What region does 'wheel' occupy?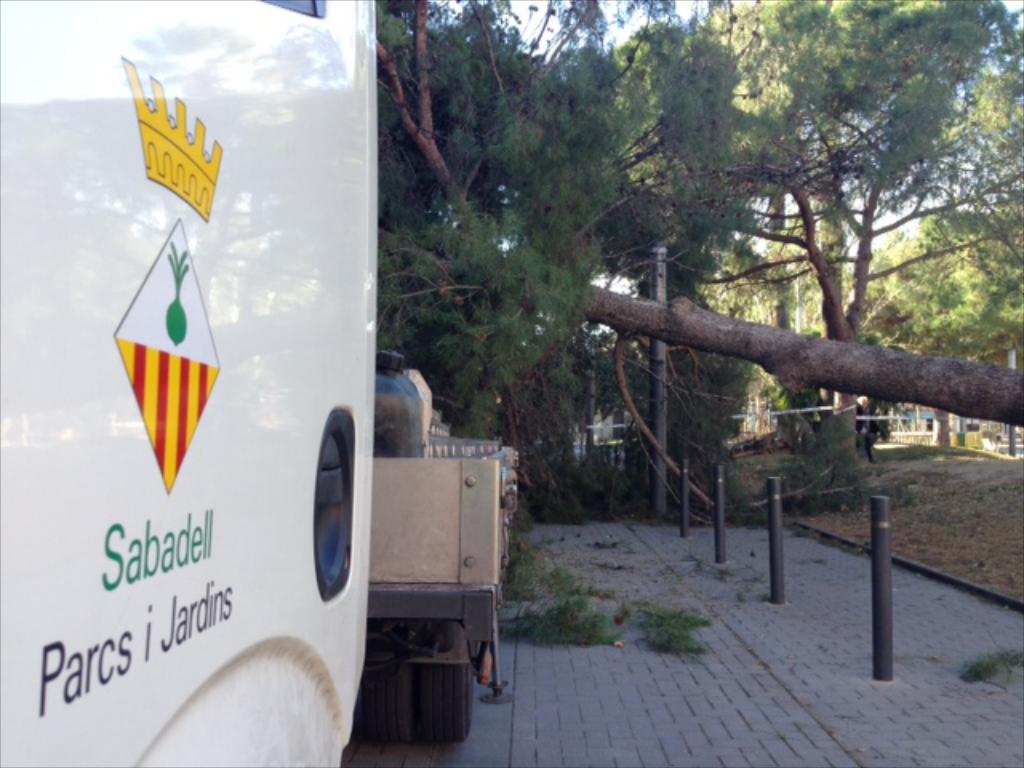
{"left": 414, "top": 662, "right": 474, "bottom": 744}.
